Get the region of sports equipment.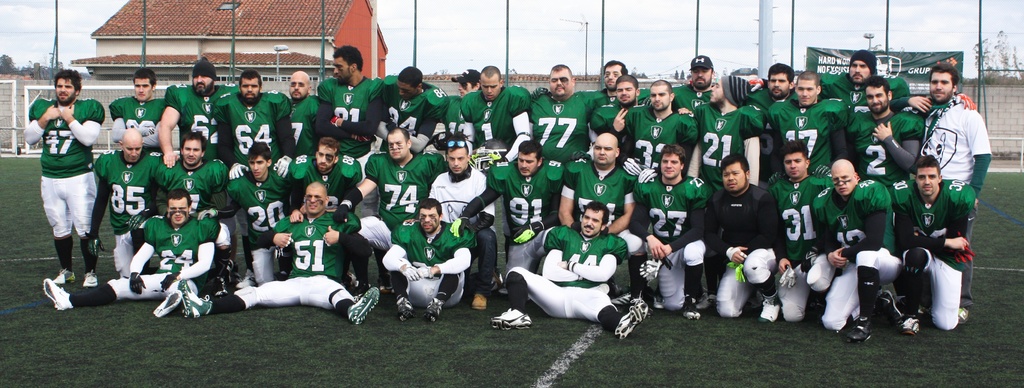
[346, 287, 380, 328].
